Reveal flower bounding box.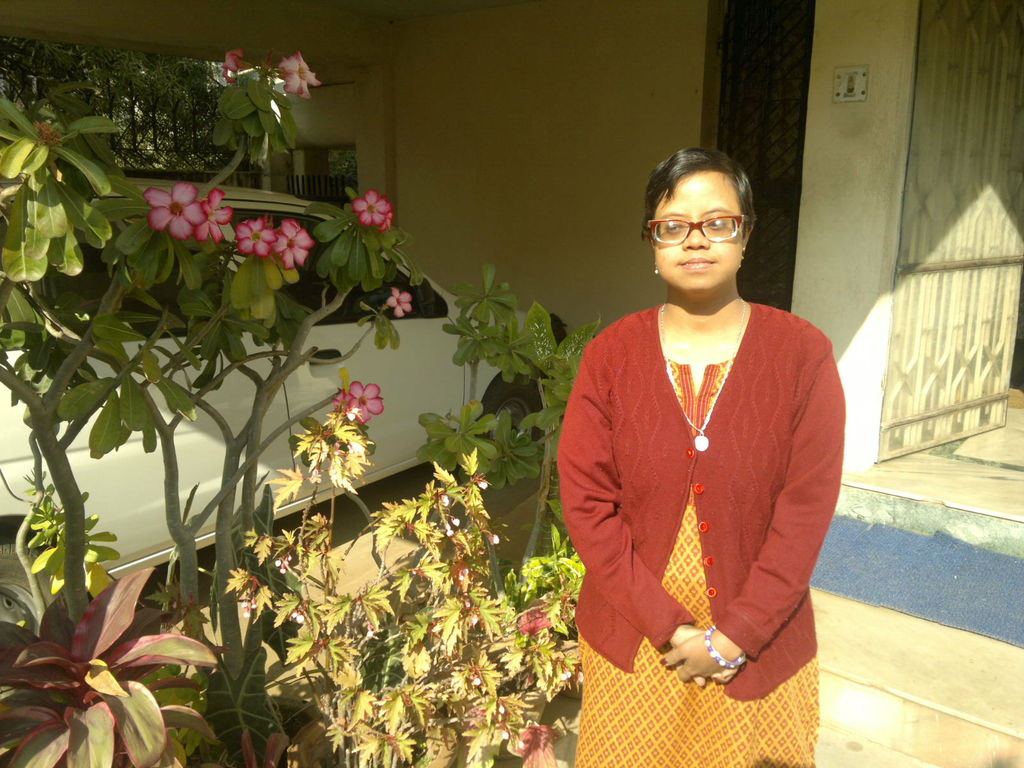
Revealed: (238,596,255,614).
